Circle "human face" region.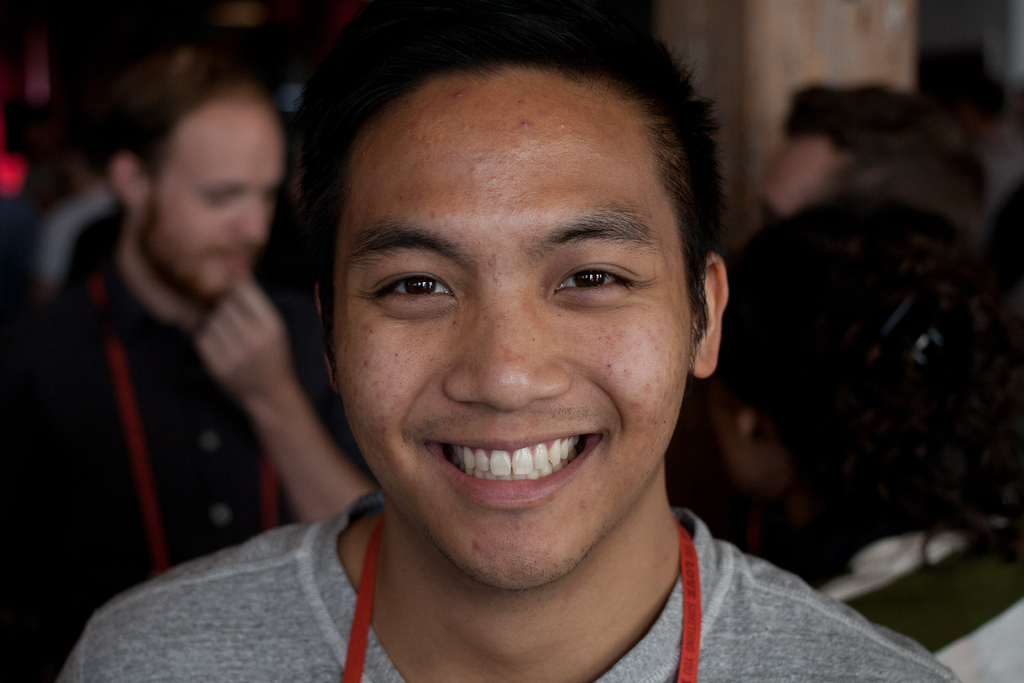
Region: 147 120 275 293.
